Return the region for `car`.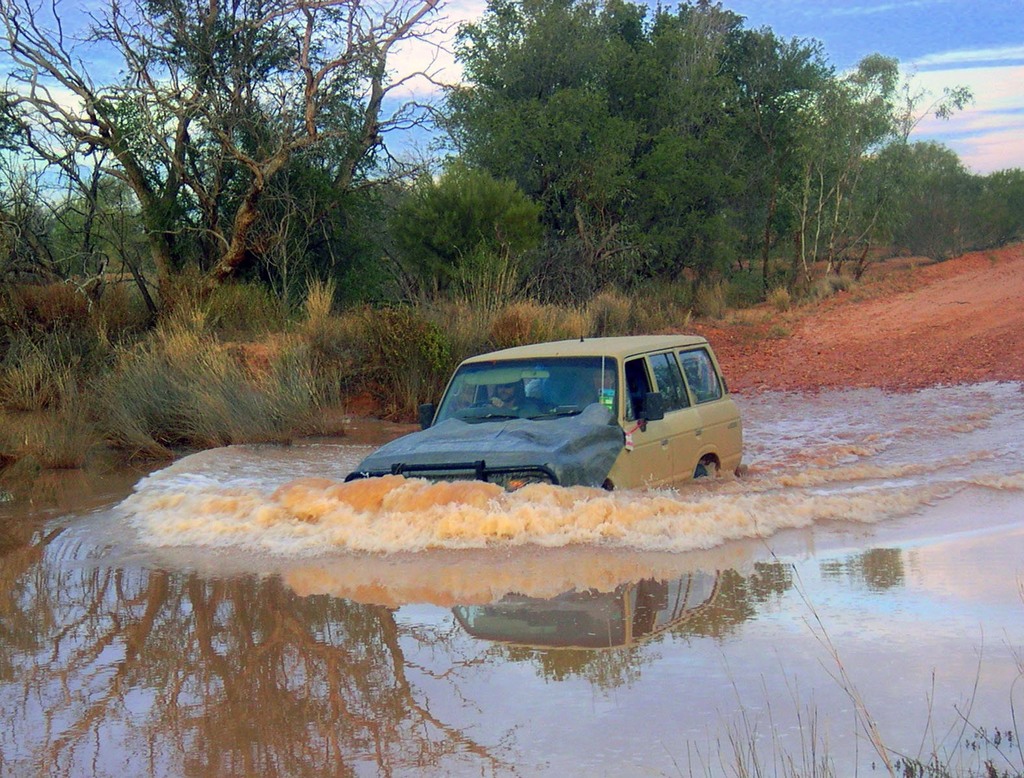
(343,278,742,495).
